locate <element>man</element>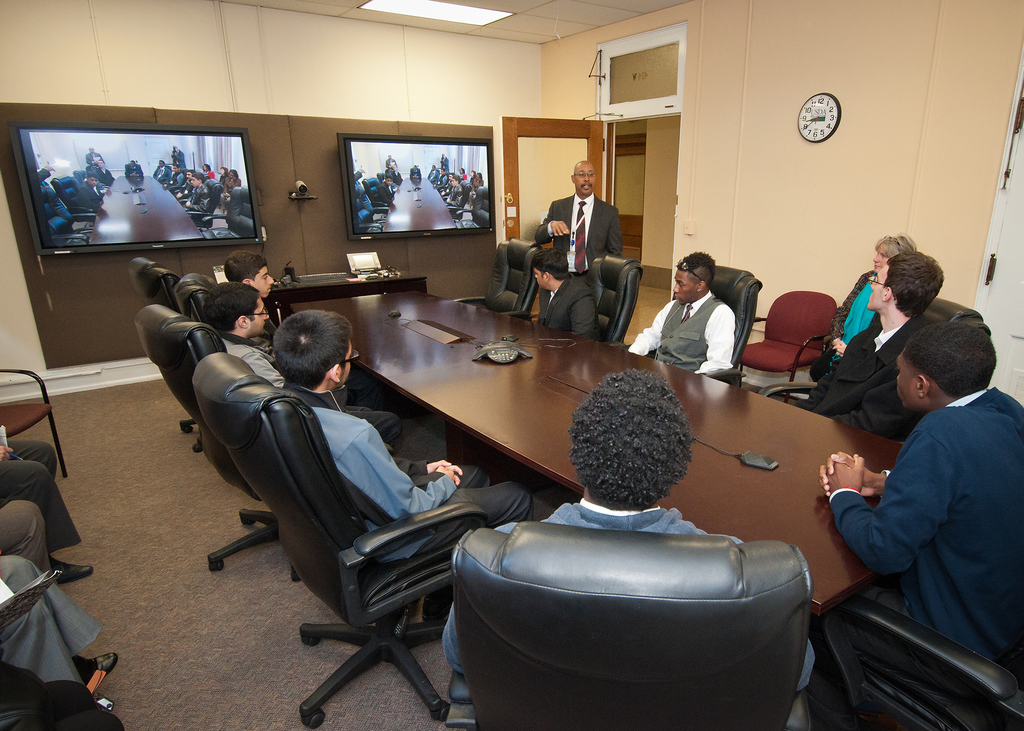
select_region(630, 241, 737, 373)
